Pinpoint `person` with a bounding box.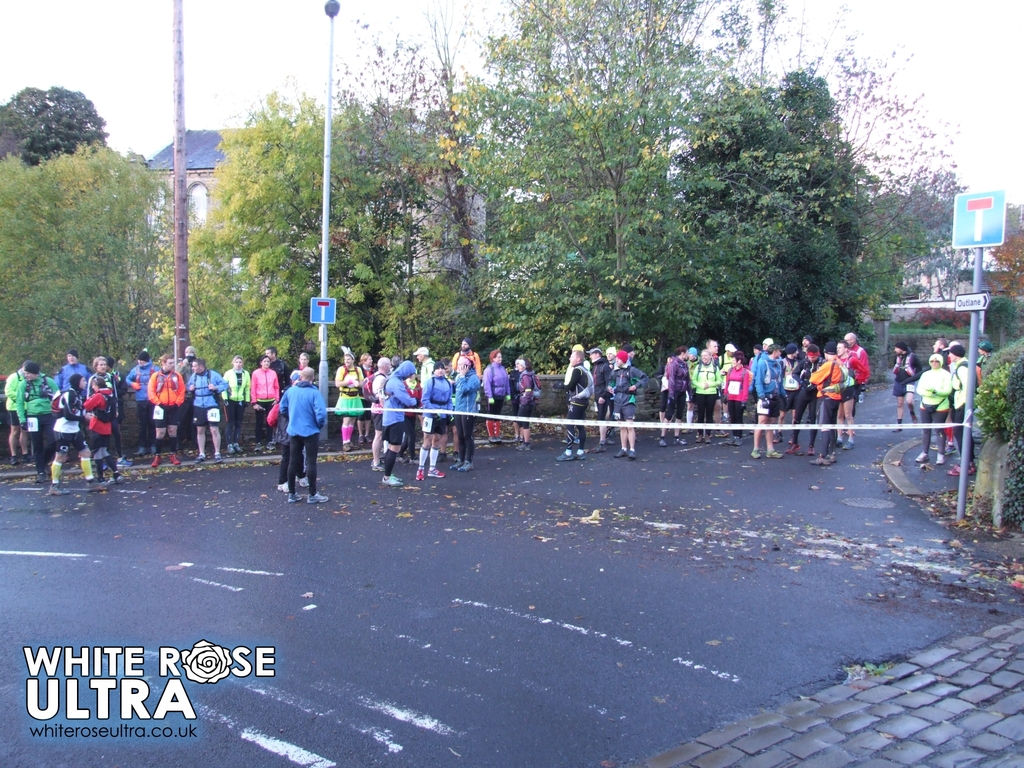
[949,342,982,477].
